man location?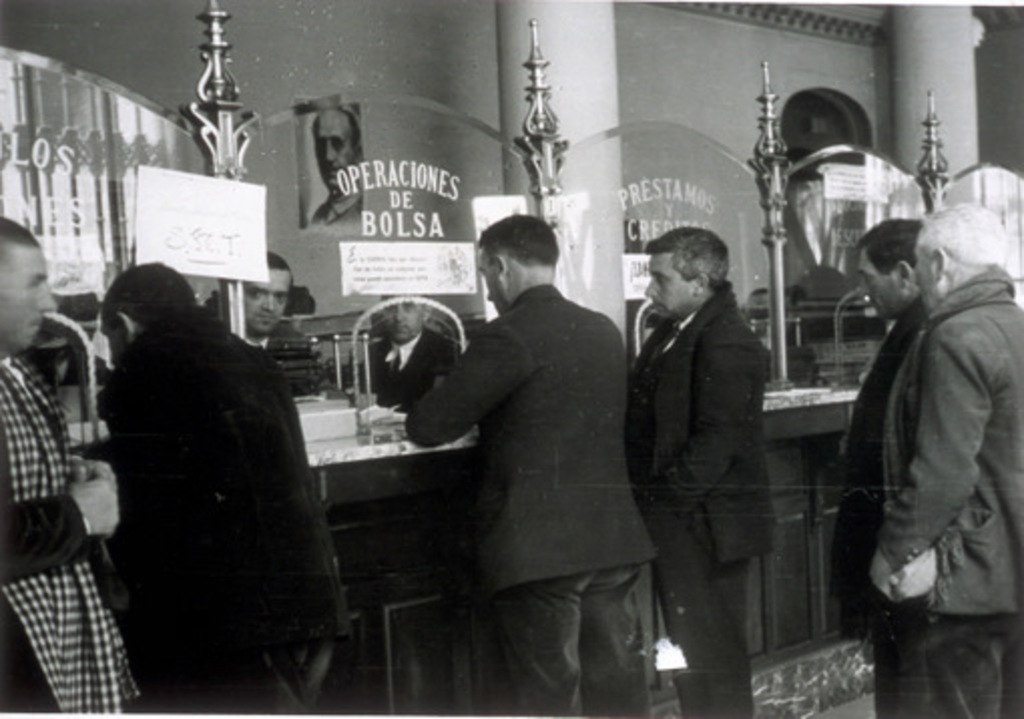
829/219/942/717
